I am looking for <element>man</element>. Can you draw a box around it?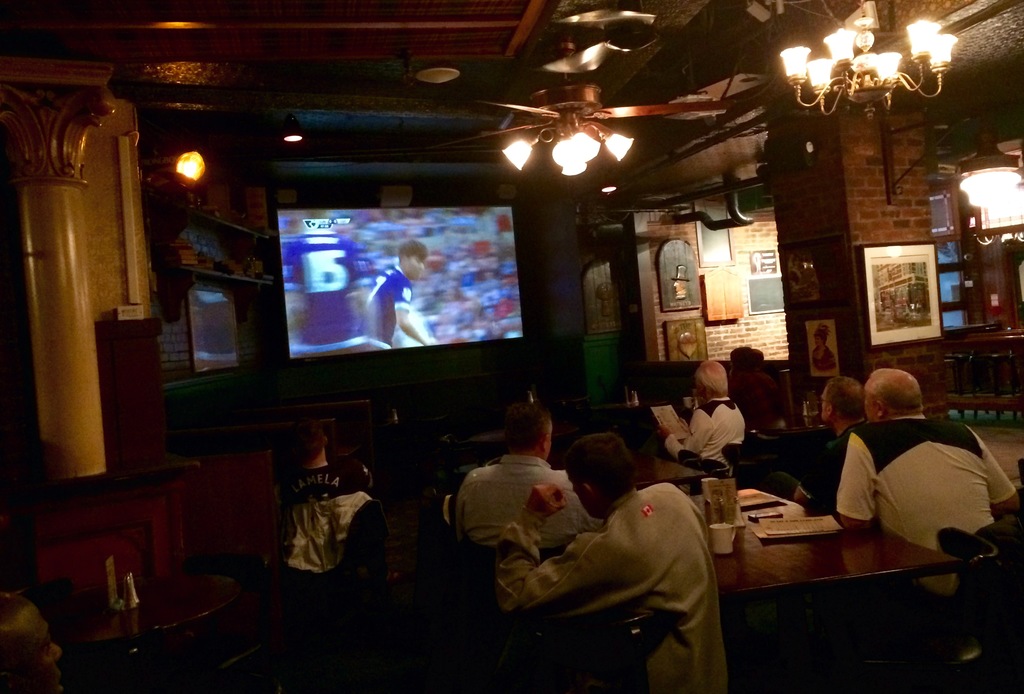
Sure, the bounding box is BBox(657, 356, 749, 469).
